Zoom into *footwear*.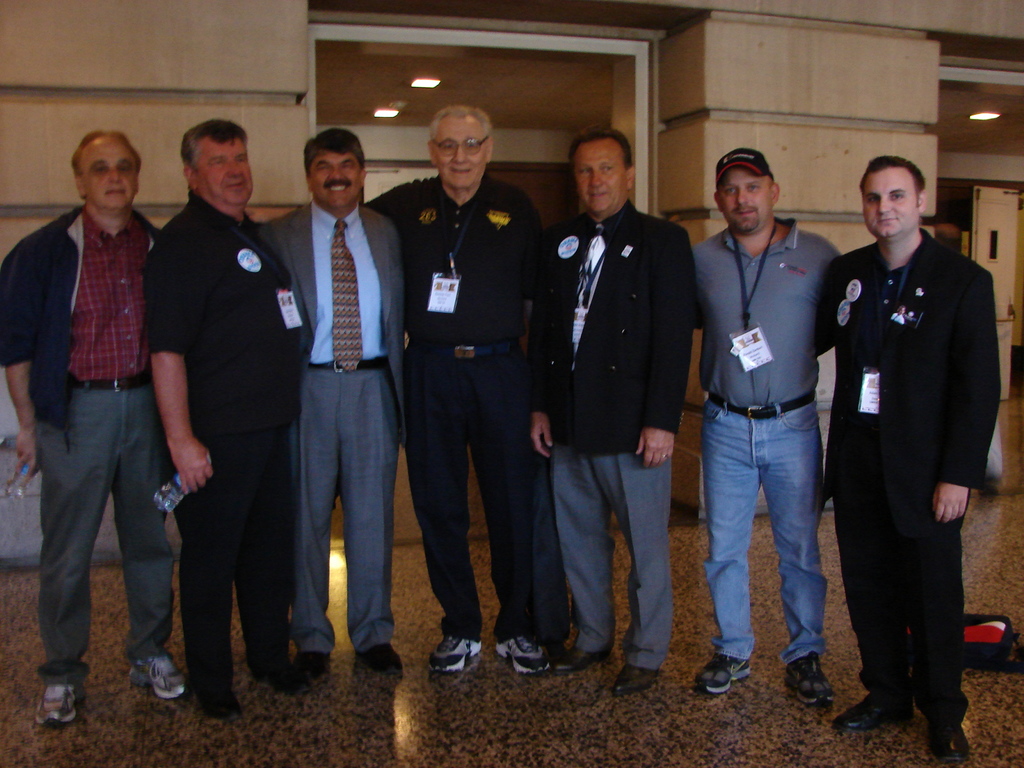
Zoom target: left=428, top=632, right=486, bottom=672.
